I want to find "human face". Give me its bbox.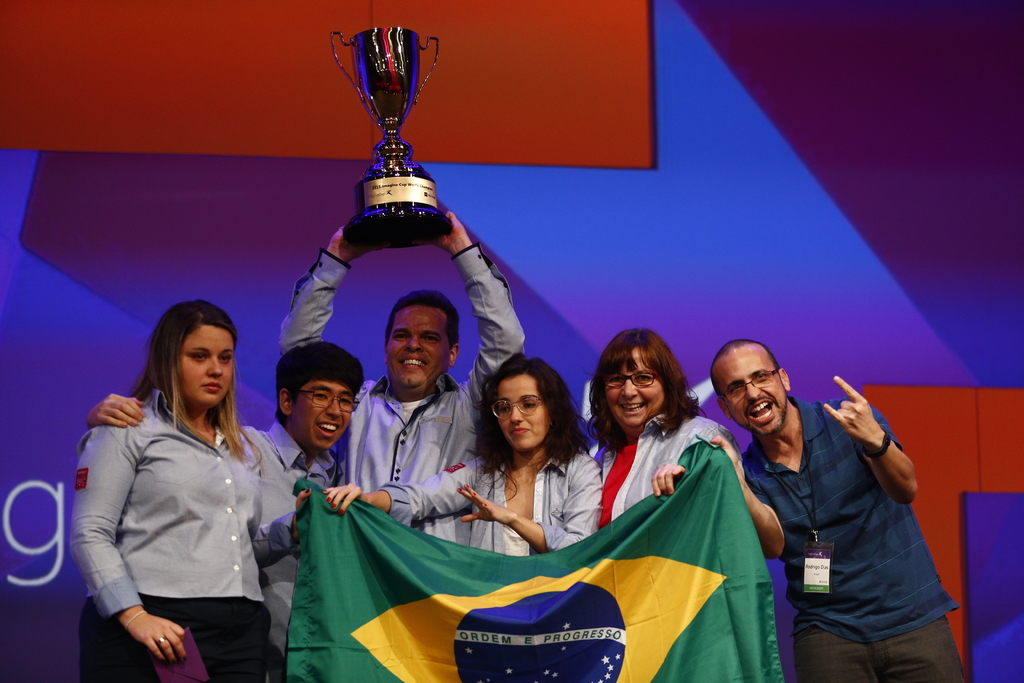
detection(386, 302, 451, 391).
